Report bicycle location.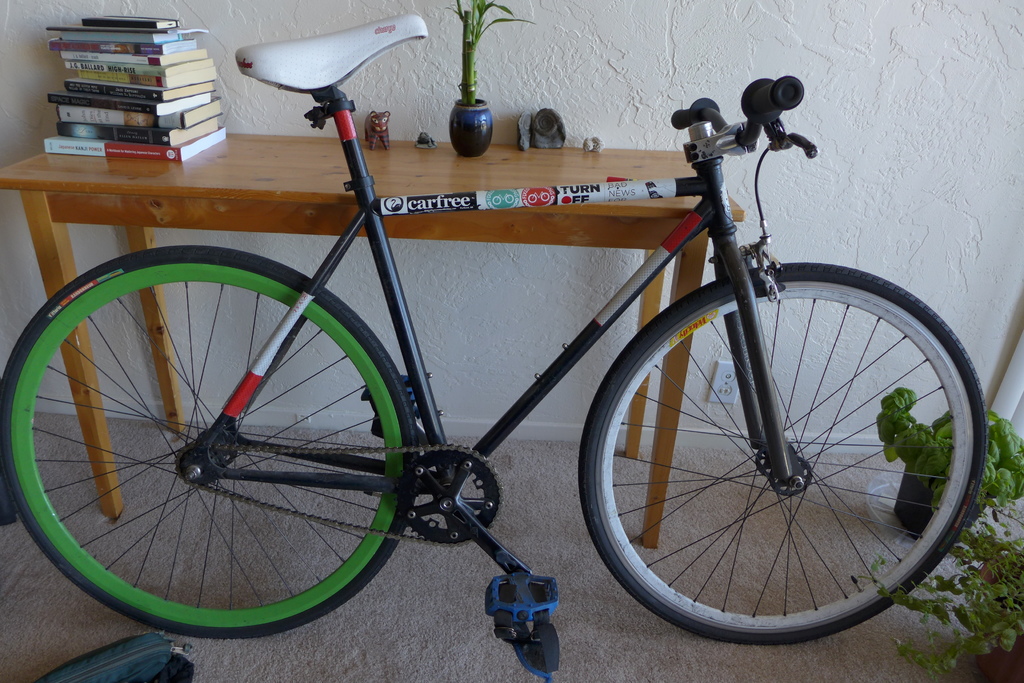
Report: locate(8, 35, 1007, 664).
